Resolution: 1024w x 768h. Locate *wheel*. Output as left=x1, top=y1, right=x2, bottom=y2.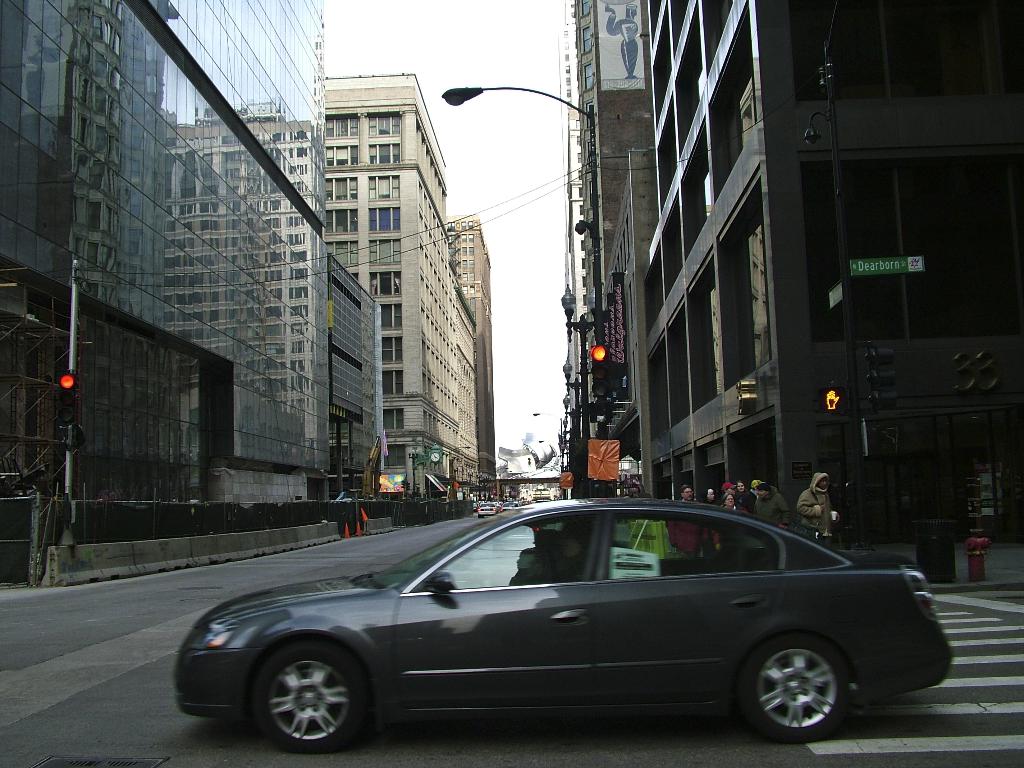
left=732, top=630, right=851, bottom=738.
